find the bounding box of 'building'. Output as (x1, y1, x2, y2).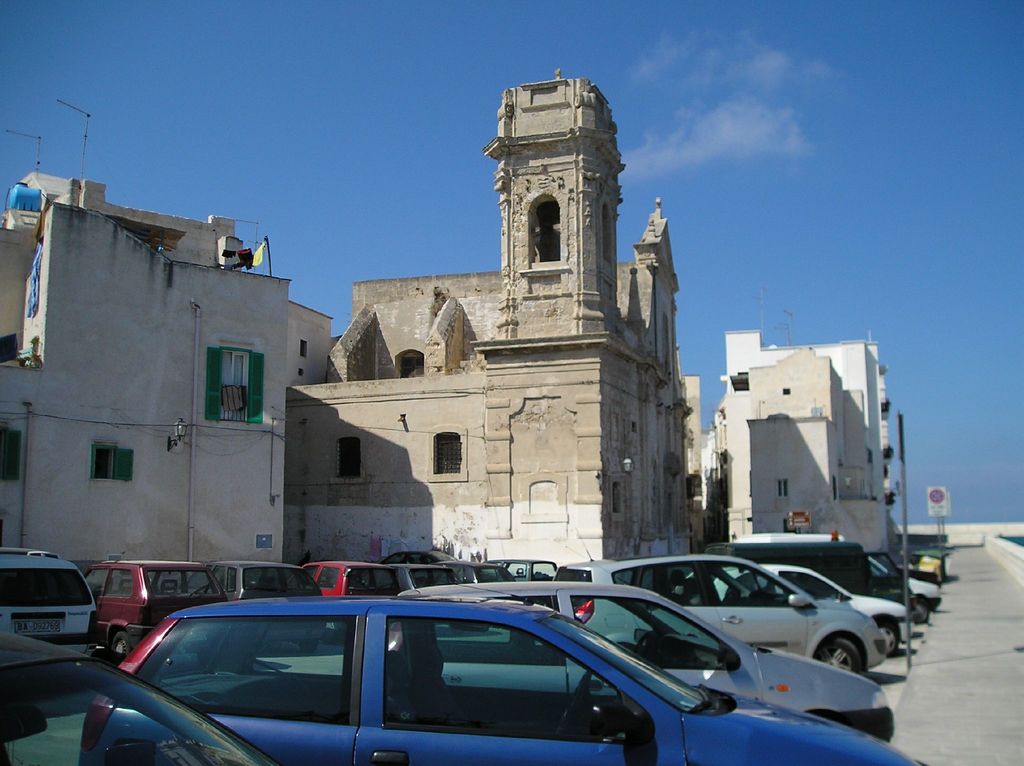
(277, 58, 696, 571).
